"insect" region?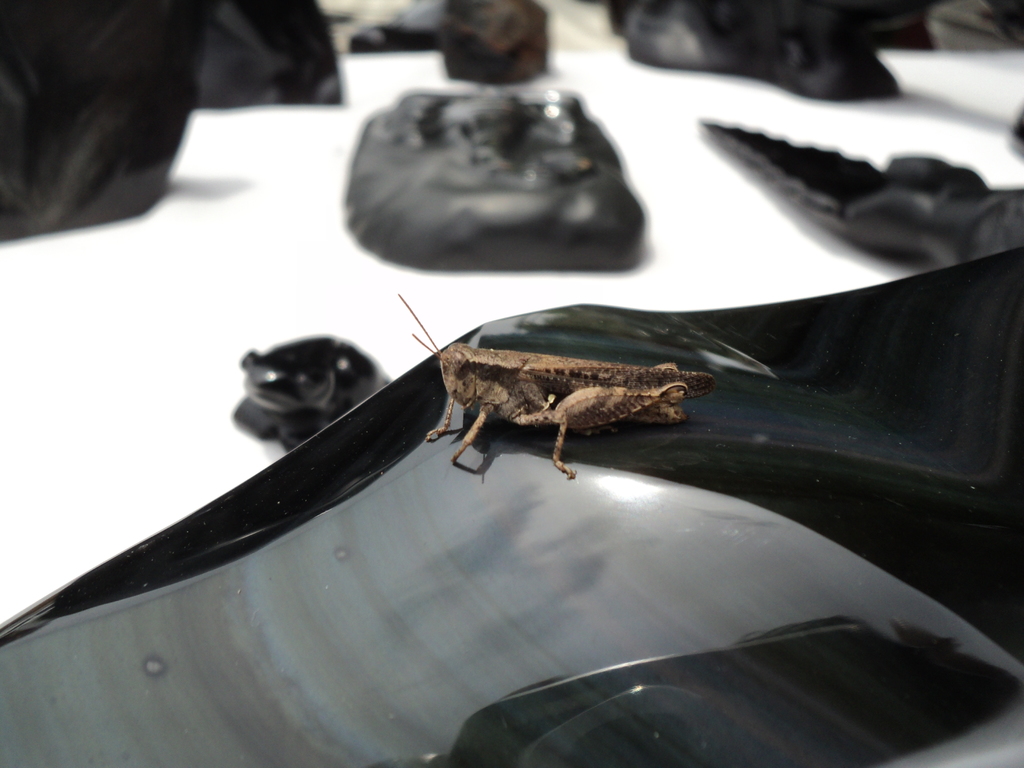
394:285:711:475
